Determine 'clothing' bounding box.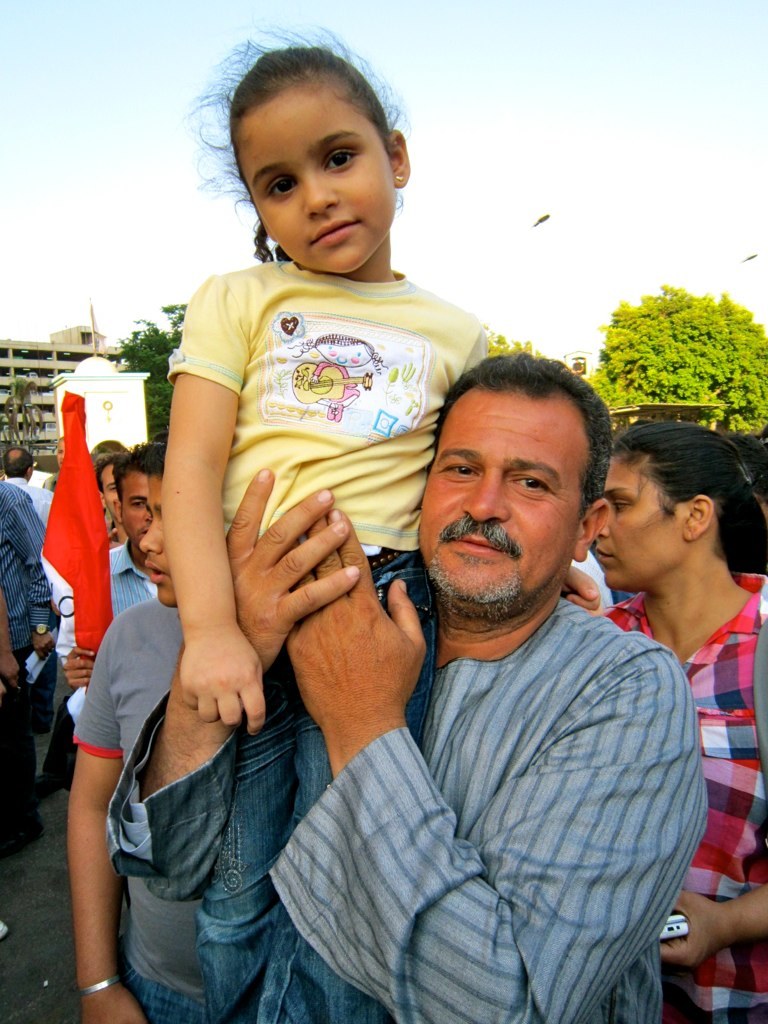
Determined: 157/249/493/1023.
